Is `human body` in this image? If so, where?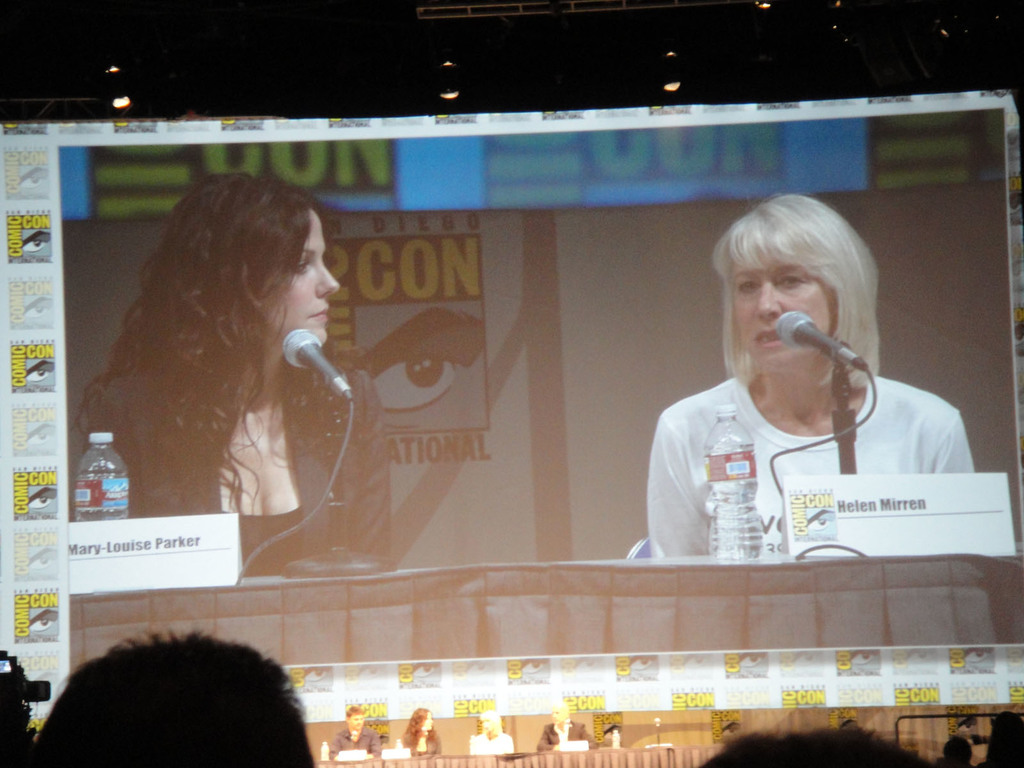
Yes, at <bbox>534, 720, 595, 753</bbox>.
